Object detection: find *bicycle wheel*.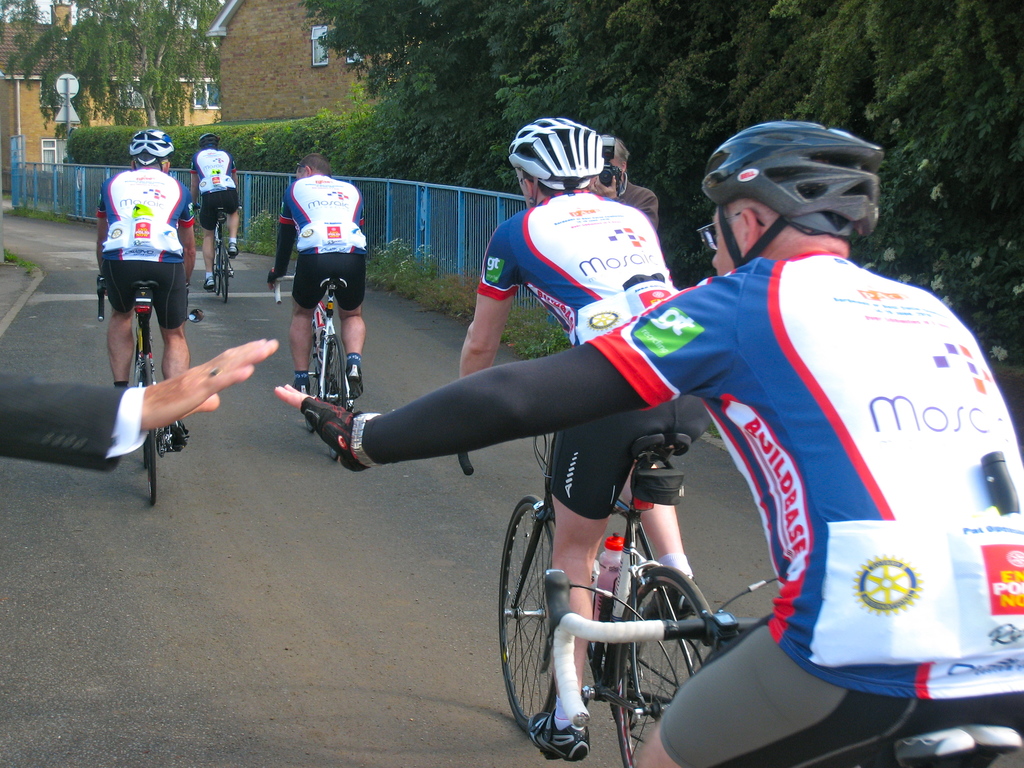
302 327 326 436.
